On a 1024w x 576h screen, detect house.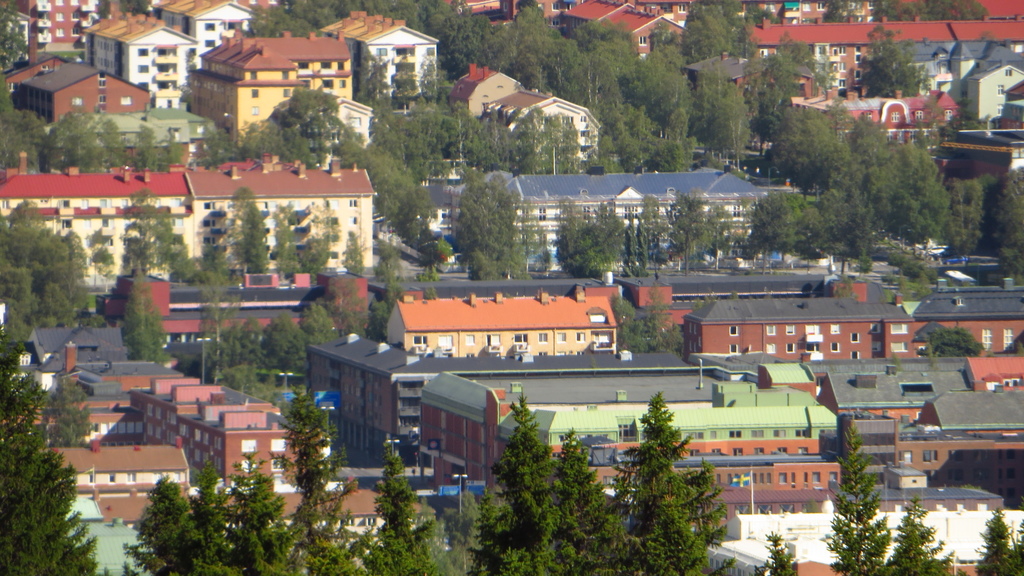
region(148, 1, 260, 58).
